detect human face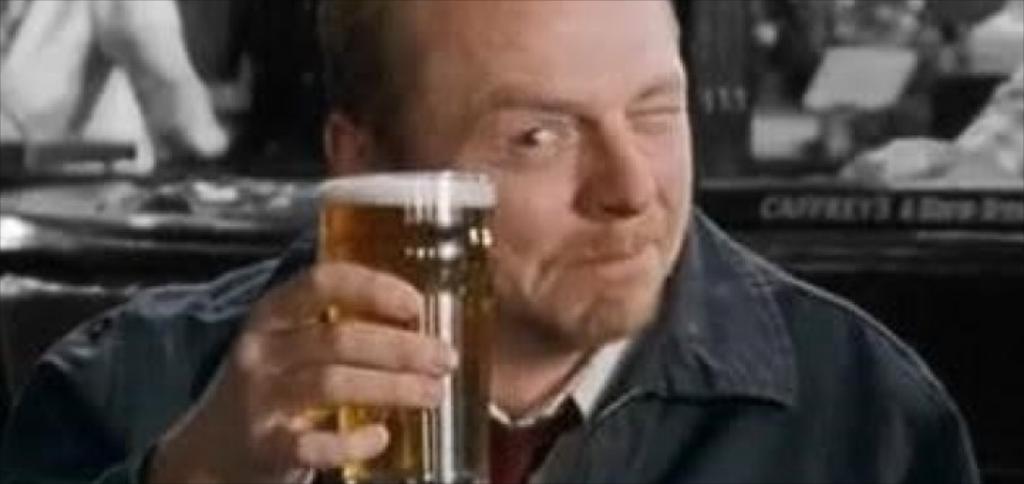
BBox(400, 0, 697, 353)
